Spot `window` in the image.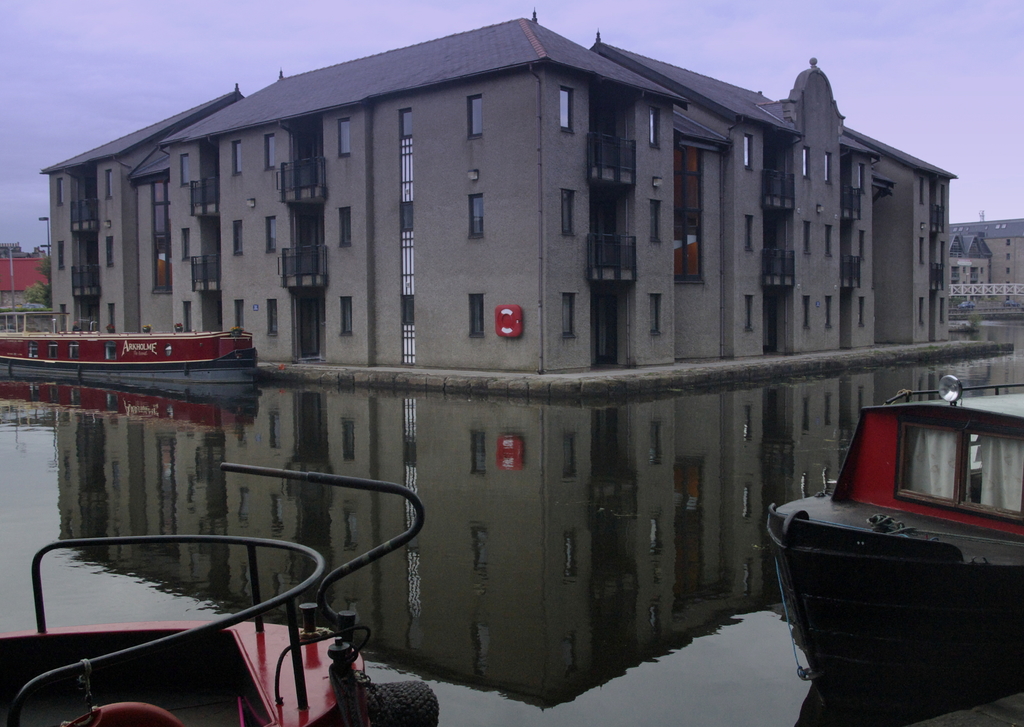
`window` found at bbox(921, 295, 924, 325).
